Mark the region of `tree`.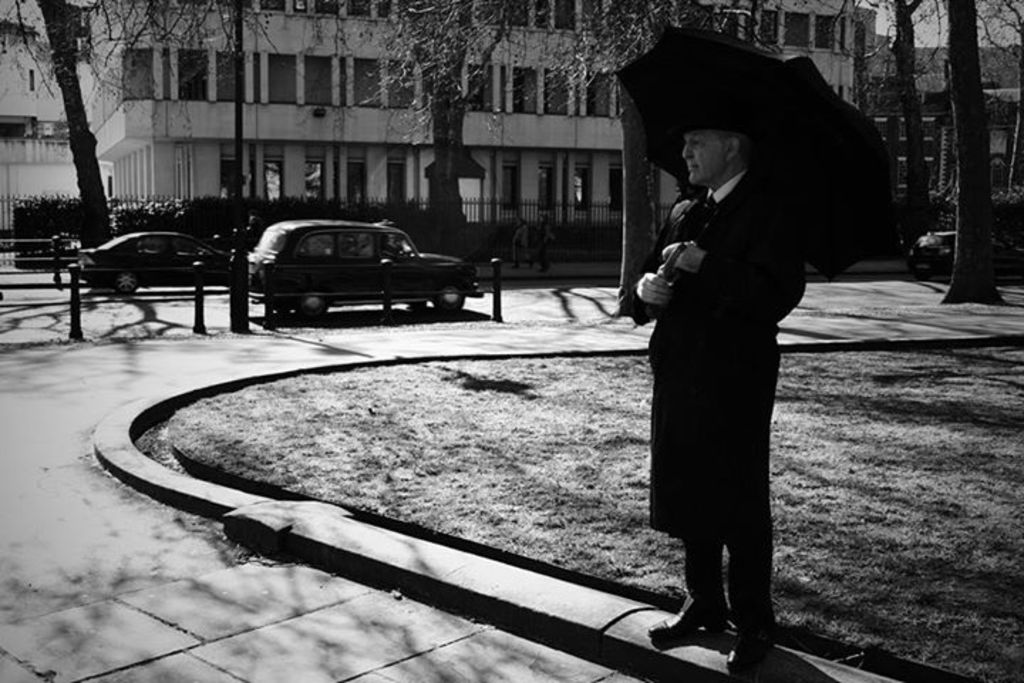
Region: left=269, top=0, right=710, bottom=273.
